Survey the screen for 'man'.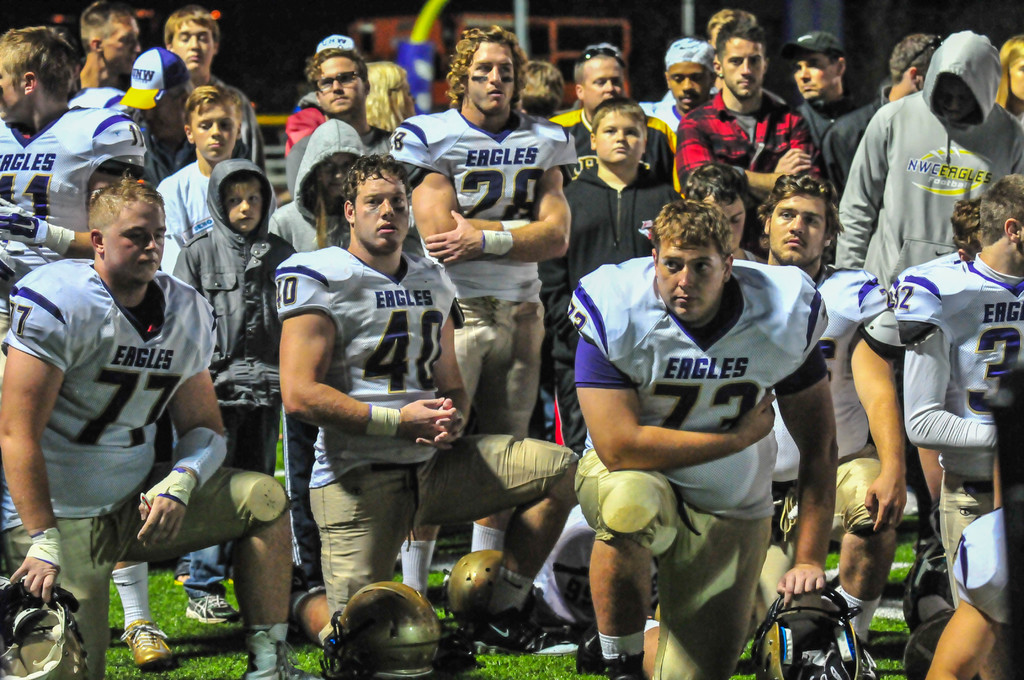
Survey found: <region>627, 33, 708, 127</region>.
